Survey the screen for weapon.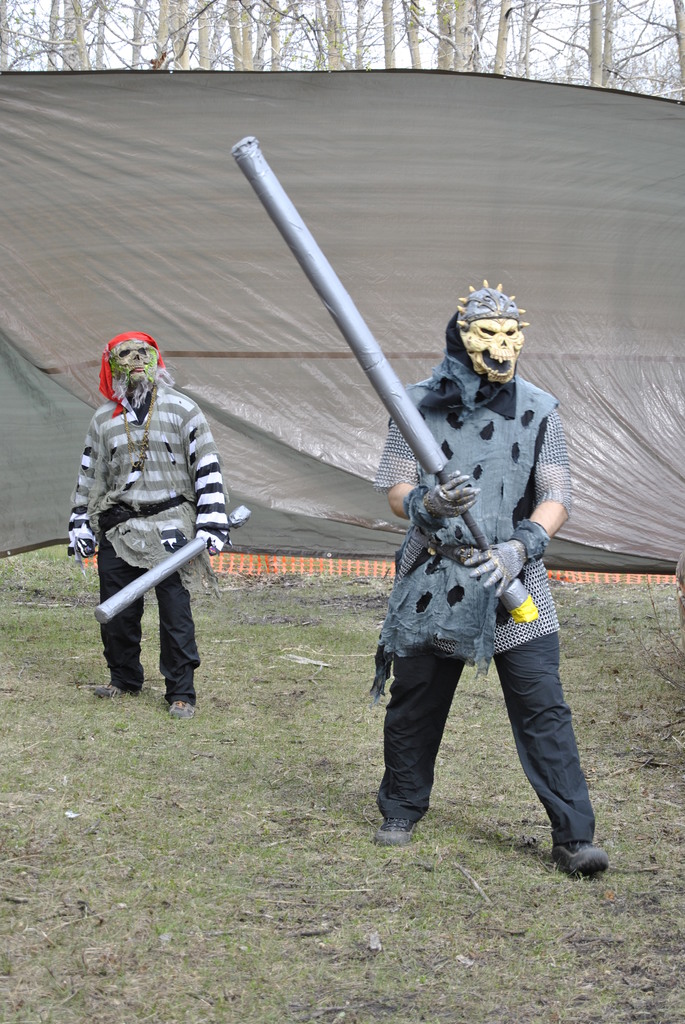
Survey found: bbox=(90, 503, 249, 625).
